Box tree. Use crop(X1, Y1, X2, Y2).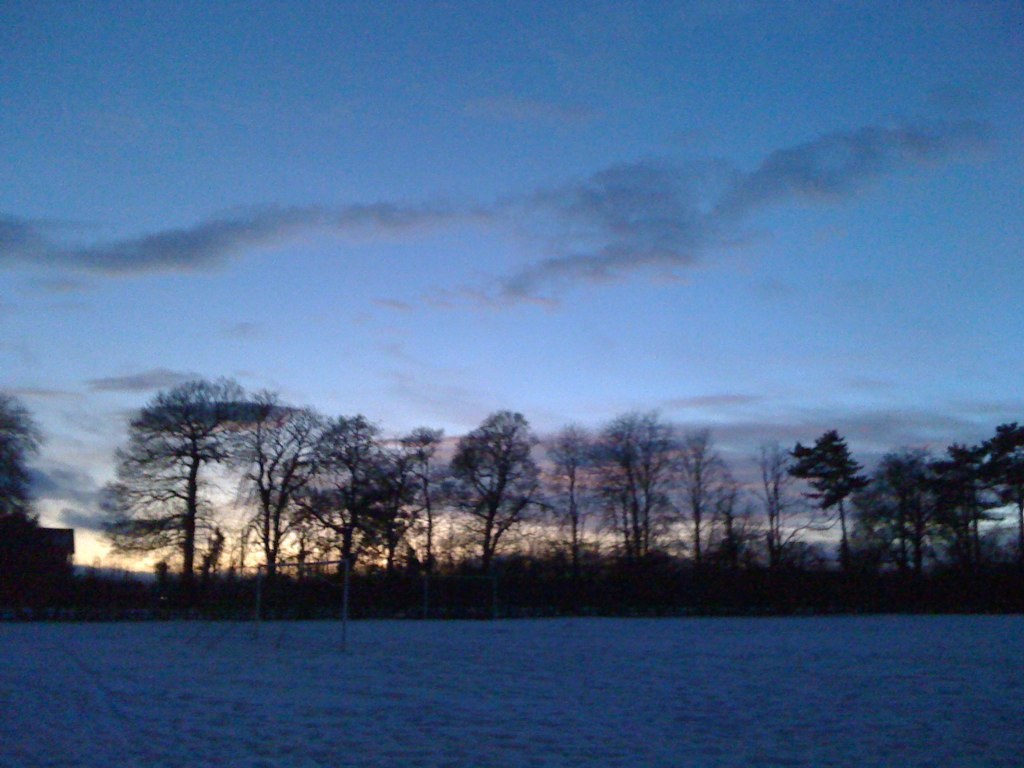
crop(530, 420, 598, 567).
